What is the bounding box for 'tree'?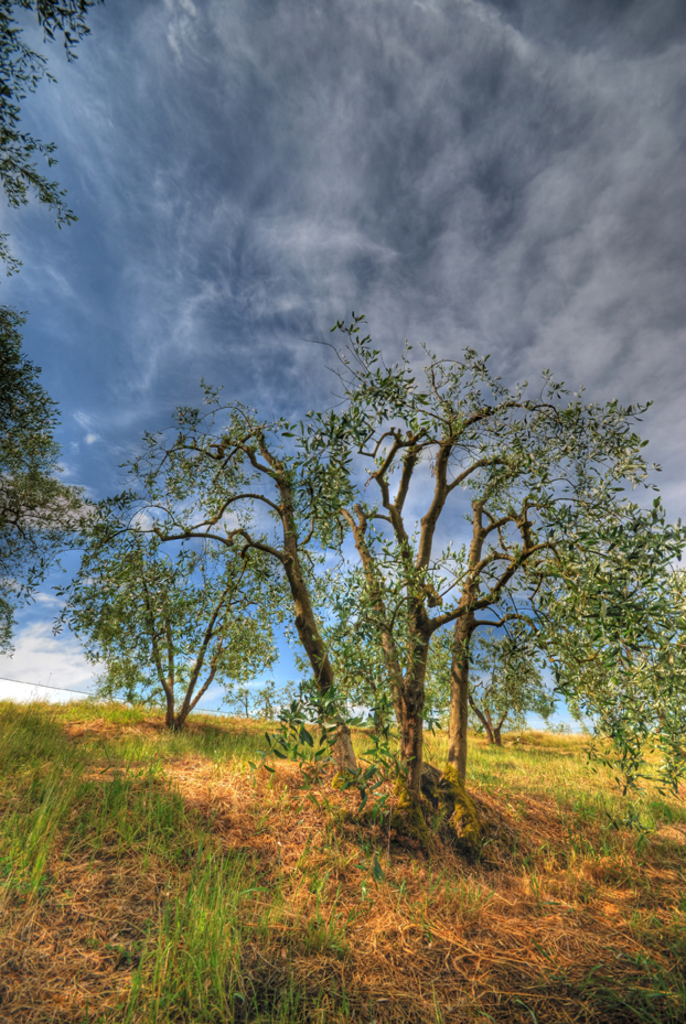
[100,316,685,820].
